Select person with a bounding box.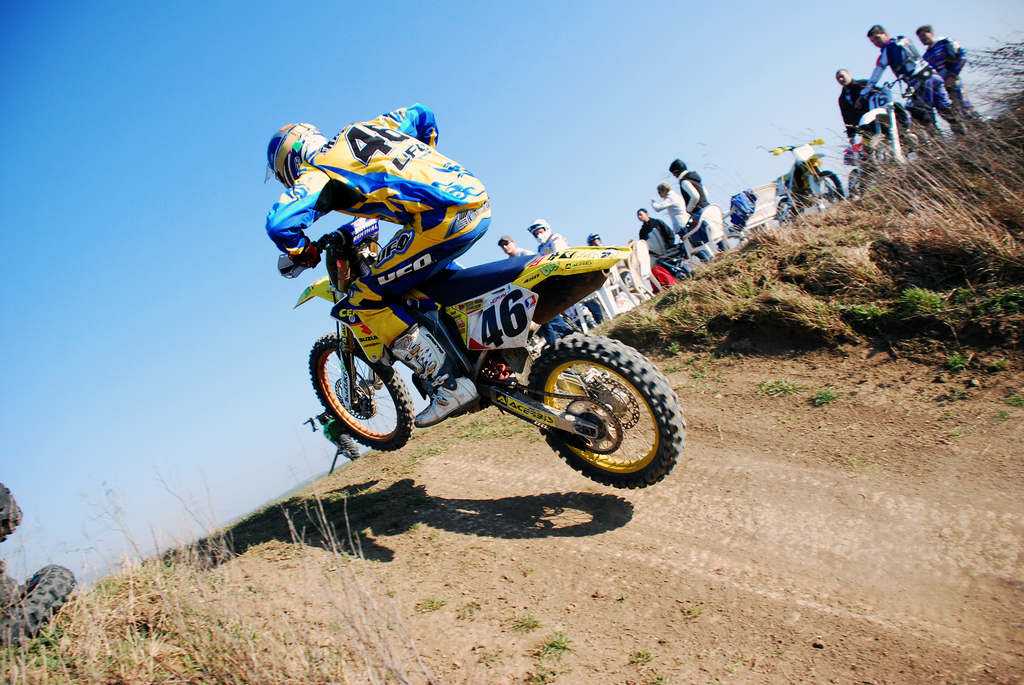
<region>266, 104, 492, 421</region>.
